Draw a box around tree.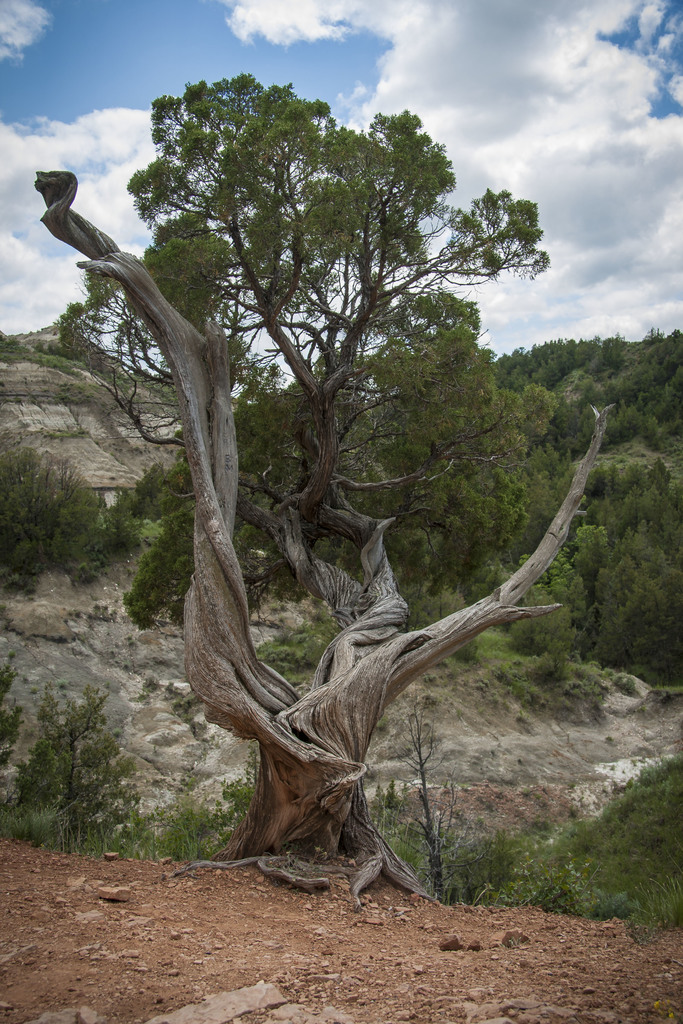
150 84 565 562.
